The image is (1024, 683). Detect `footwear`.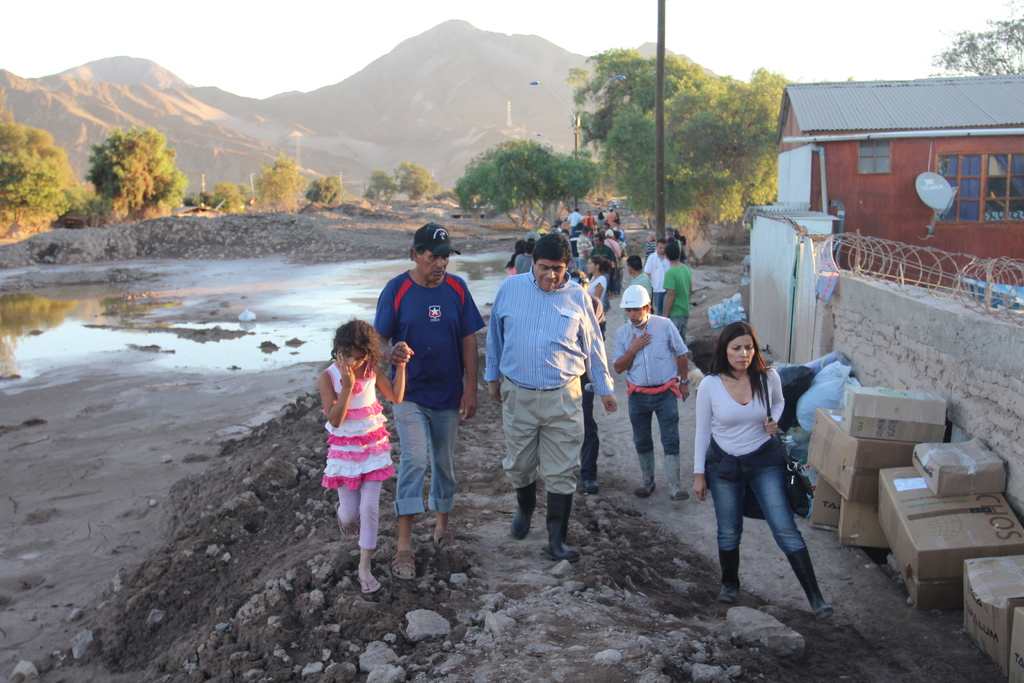
Detection: <box>507,479,538,541</box>.
